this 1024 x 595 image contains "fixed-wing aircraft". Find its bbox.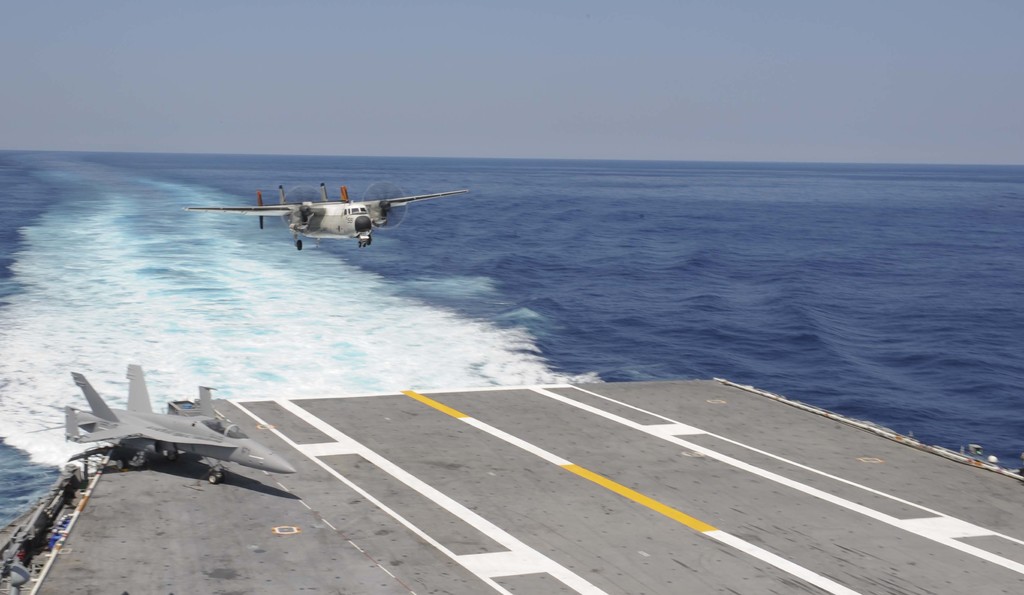
50 360 299 487.
